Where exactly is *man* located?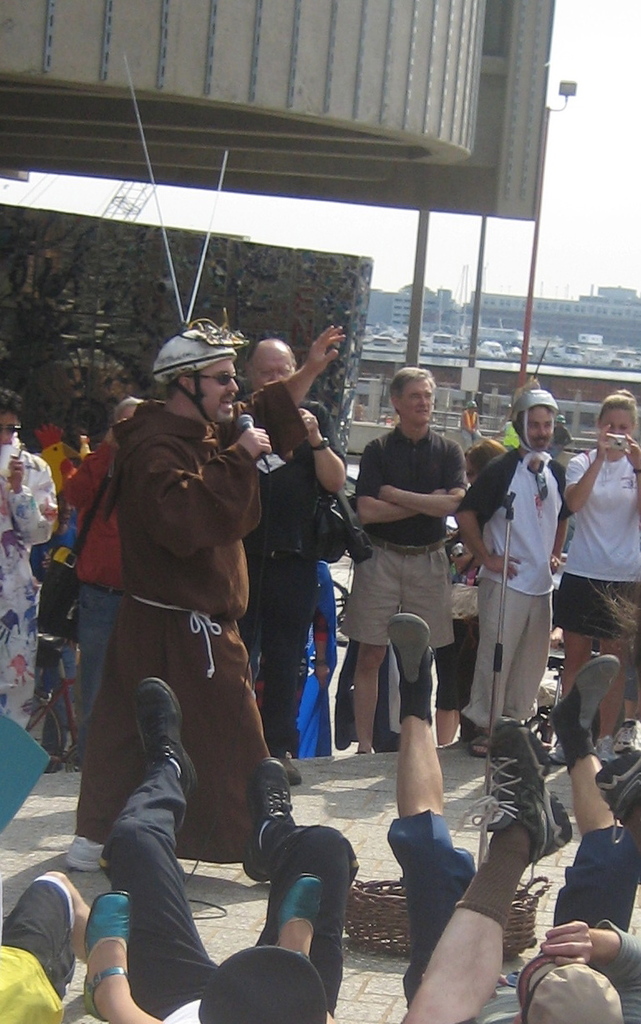
Its bounding box is l=461, t=397, r=479, b=441.
